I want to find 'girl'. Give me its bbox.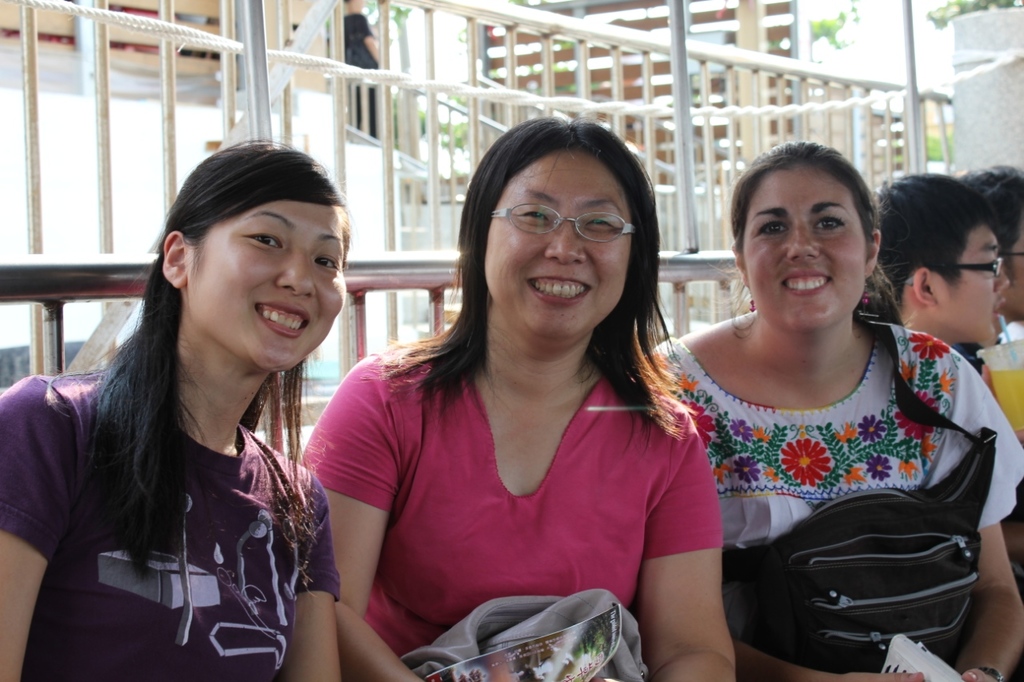
<region>0, 134, 351, 681</region>.
